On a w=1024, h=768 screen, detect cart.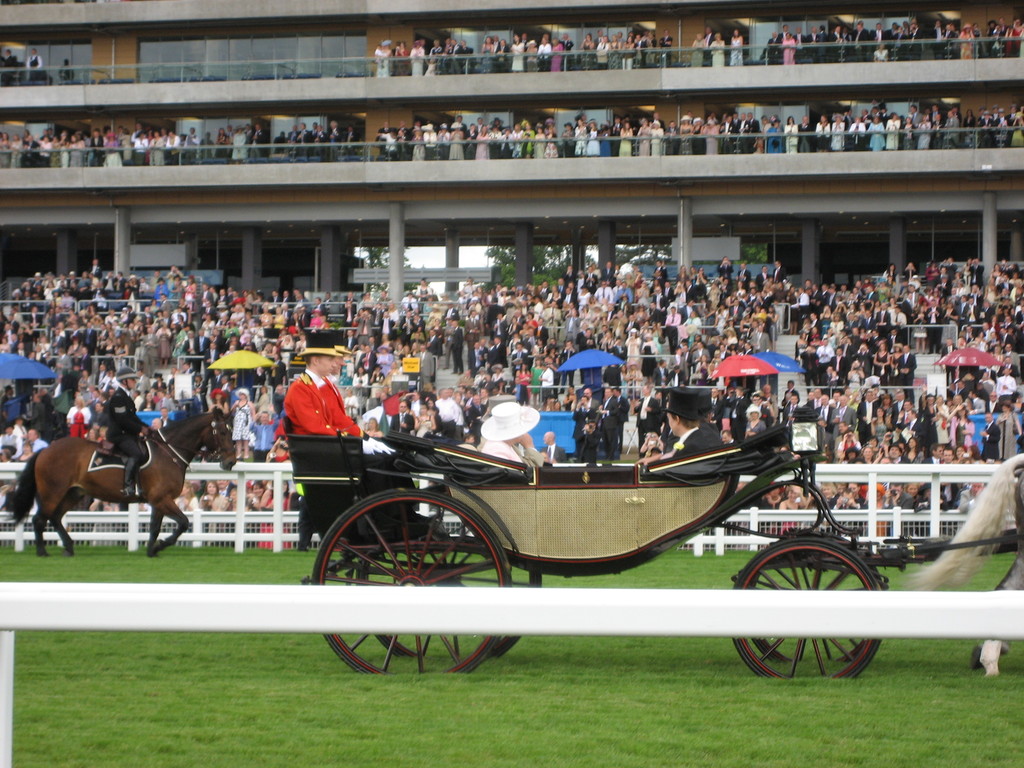
(277, 412, 1023, 676).
